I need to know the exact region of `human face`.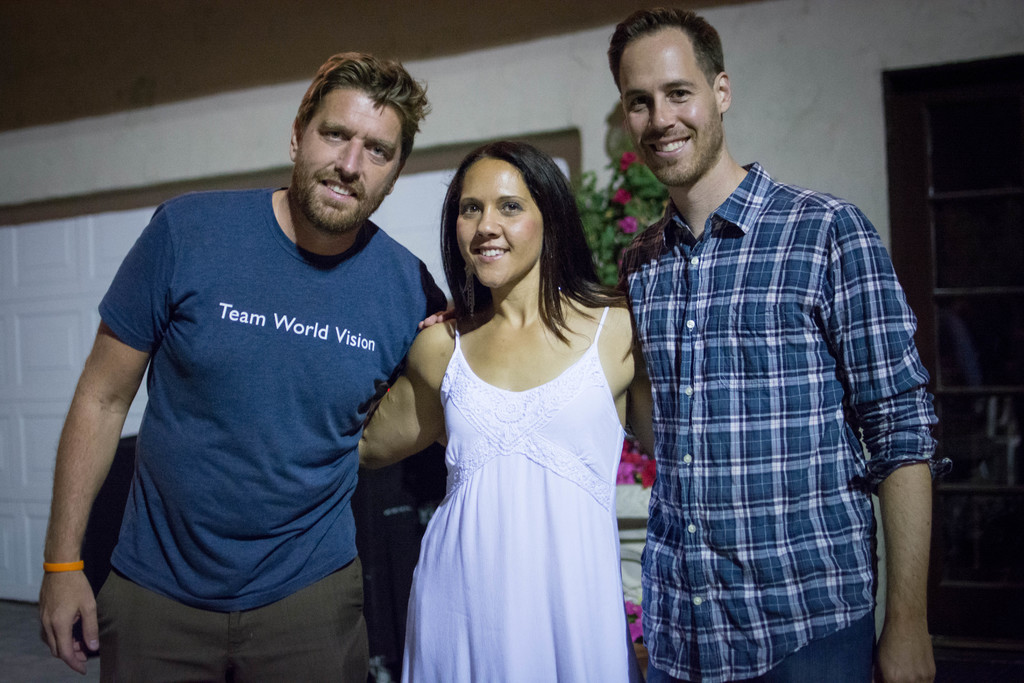
Region: 303/90/404/226.
